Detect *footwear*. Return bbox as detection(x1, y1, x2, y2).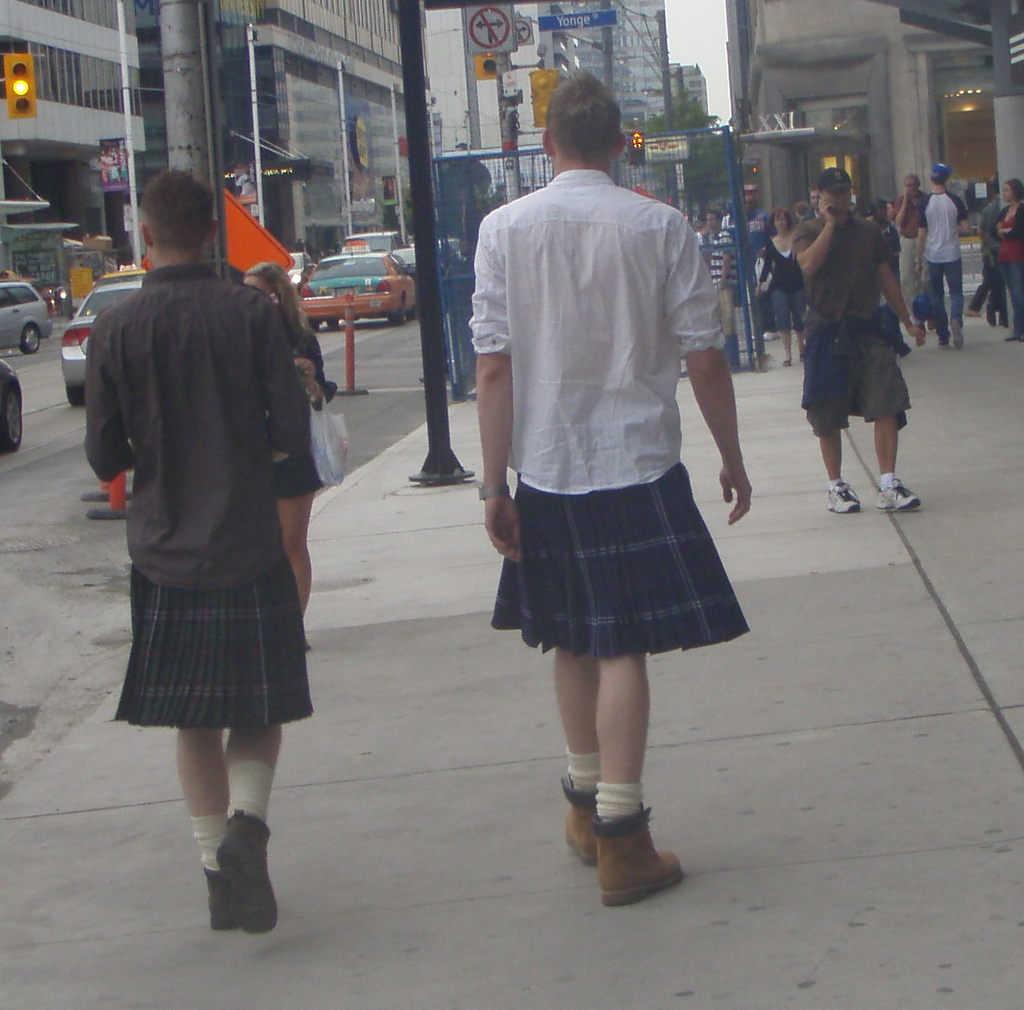
detection(827, 486, 864, 513).
